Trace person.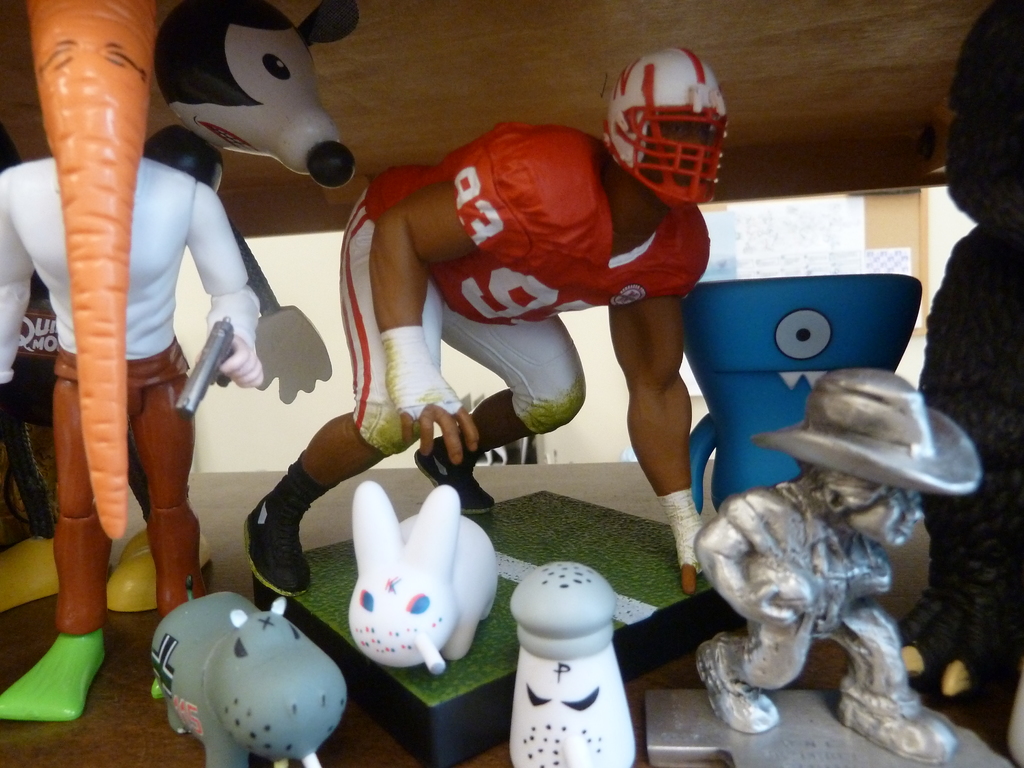
Traced to box(240, 48, 727, 598).
